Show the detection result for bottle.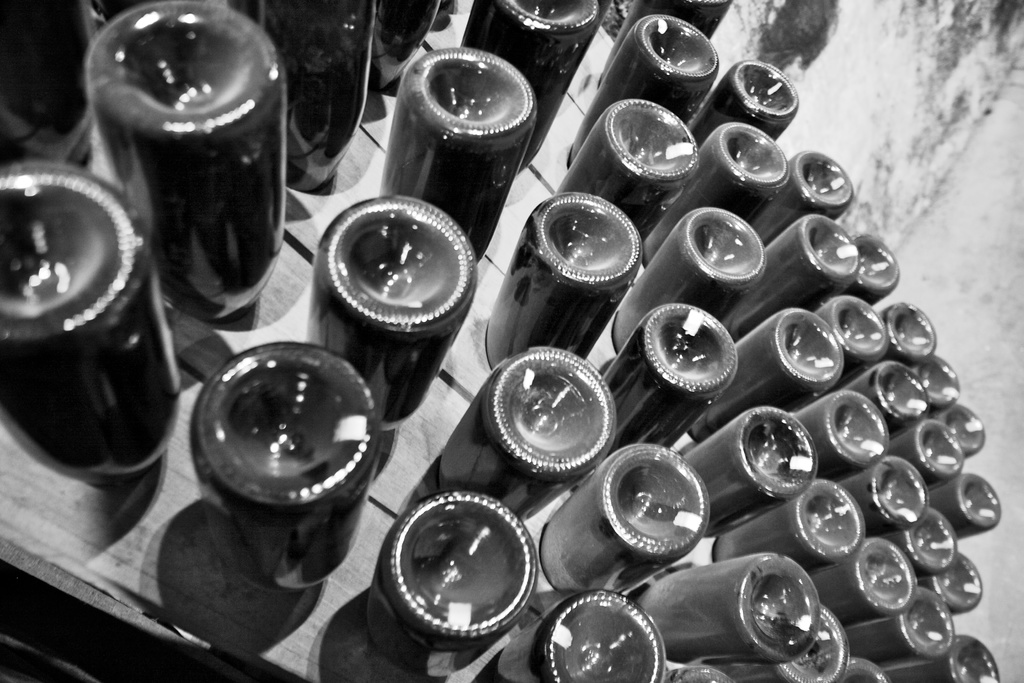
(888,630,996,682).
